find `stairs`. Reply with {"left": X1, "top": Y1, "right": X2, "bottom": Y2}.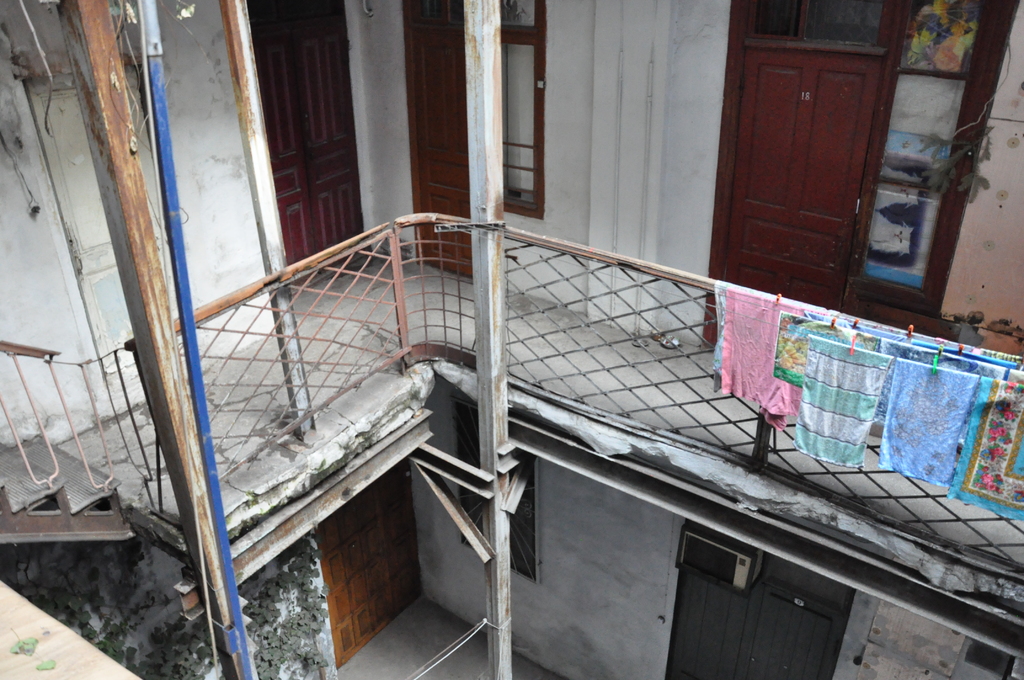
{"left": 0, "top": 433, "right": 132, "bottom": 542}.
